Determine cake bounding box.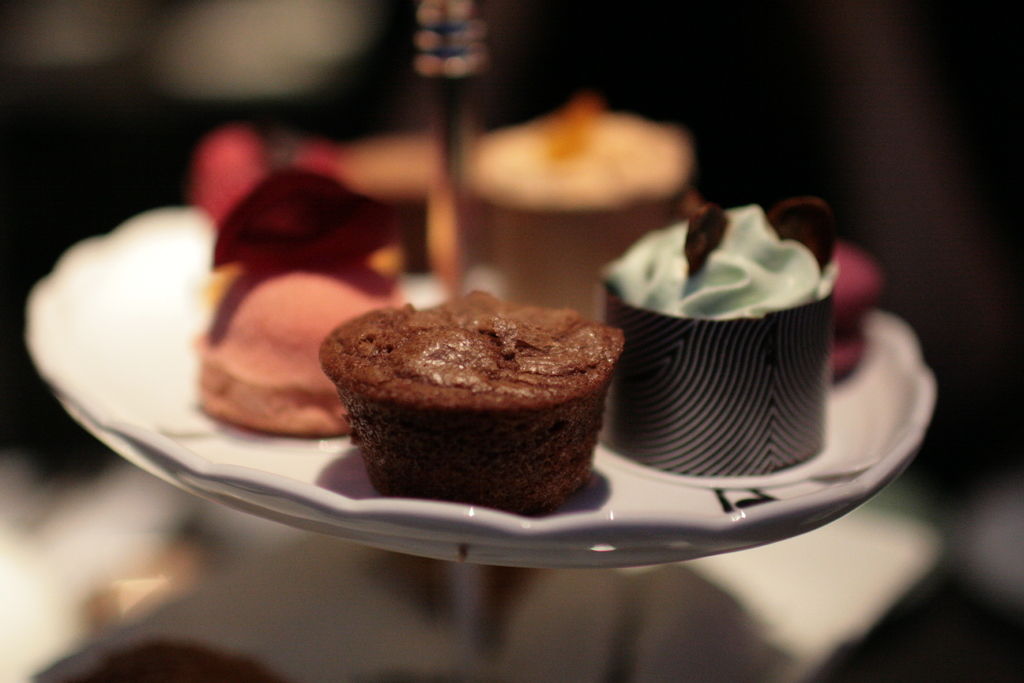
Determined: [324,287,624,514].
